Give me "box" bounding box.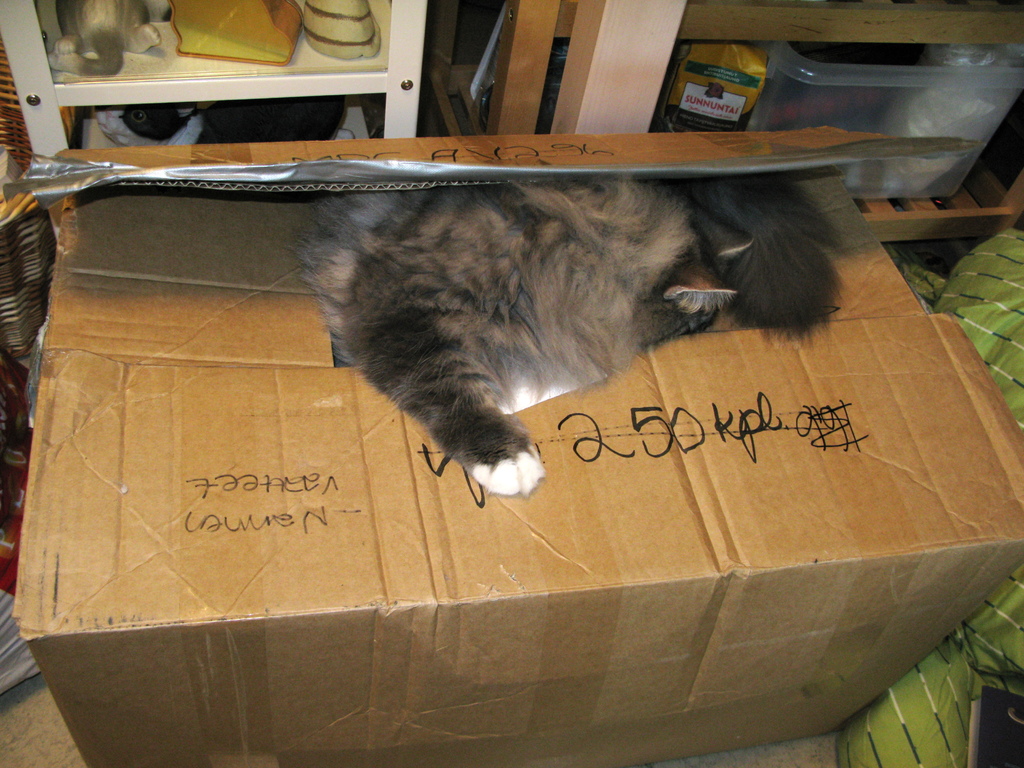
x1=10, y1=145, x2=1023, y2=767.
